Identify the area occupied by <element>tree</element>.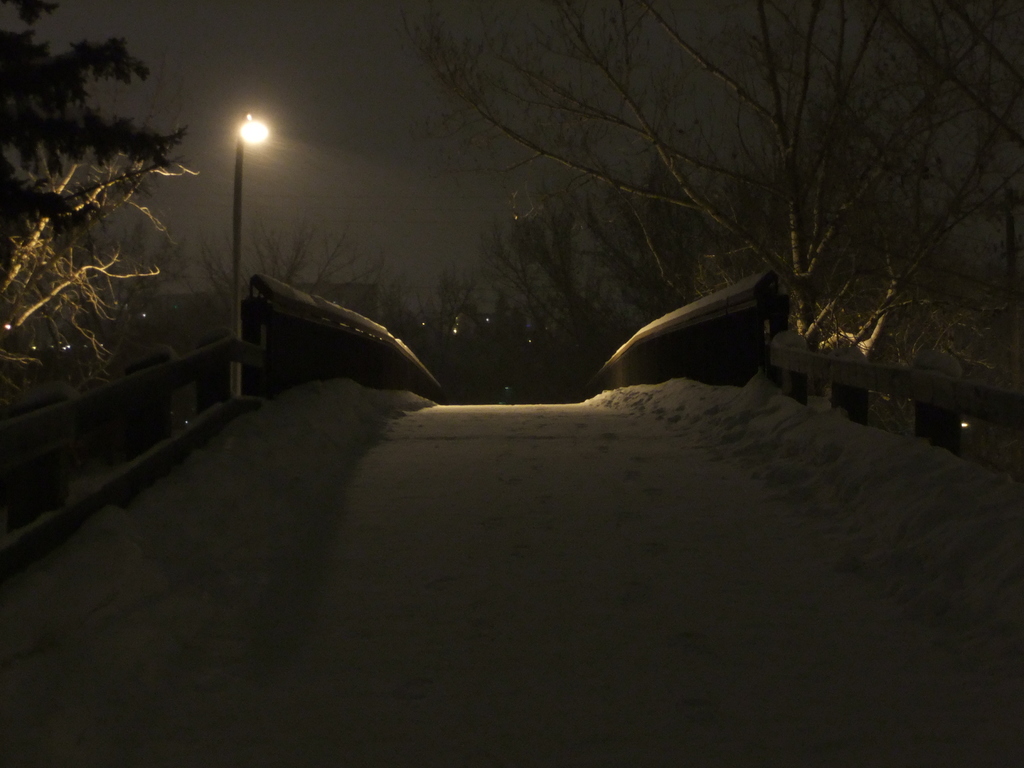
Area: crop(394, 0, 1023, 402).
